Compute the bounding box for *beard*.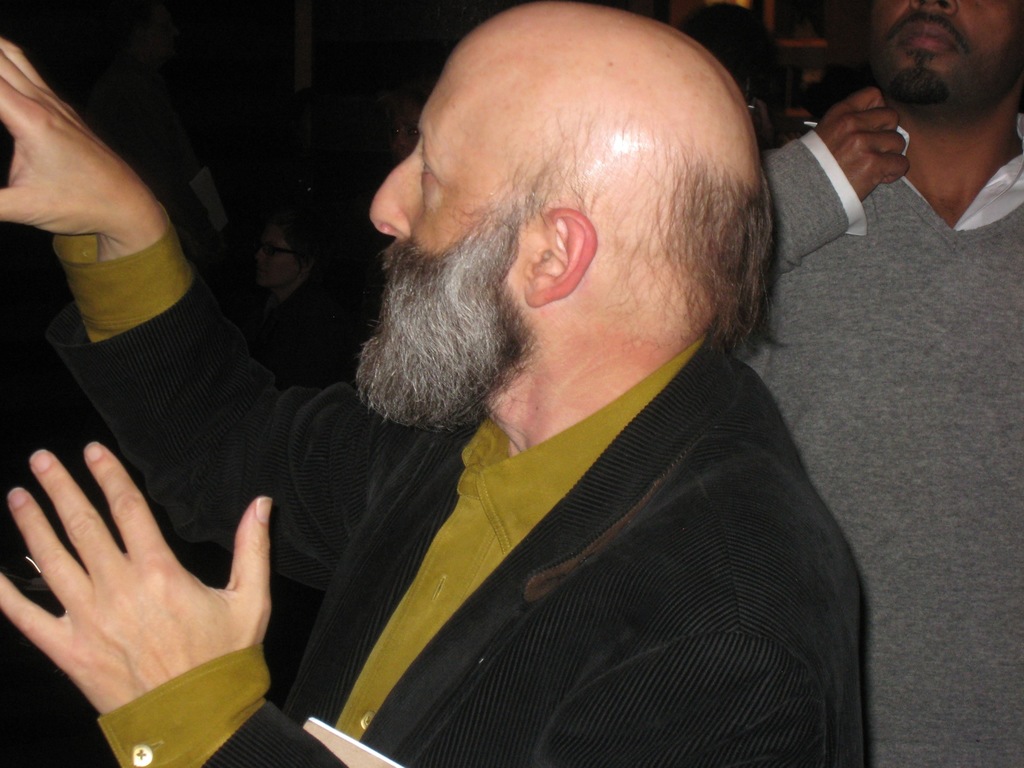
{"x1": 351, "y1": 186, "x2": 543, "y2": 436}.
